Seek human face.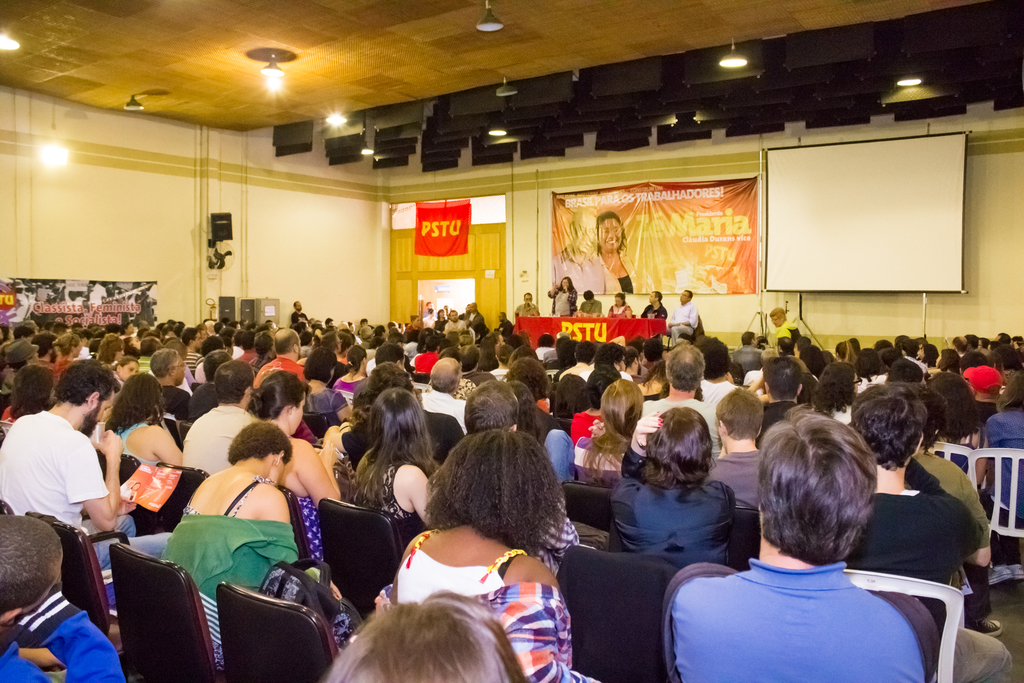
BBox(650, 291, 656, 300).
